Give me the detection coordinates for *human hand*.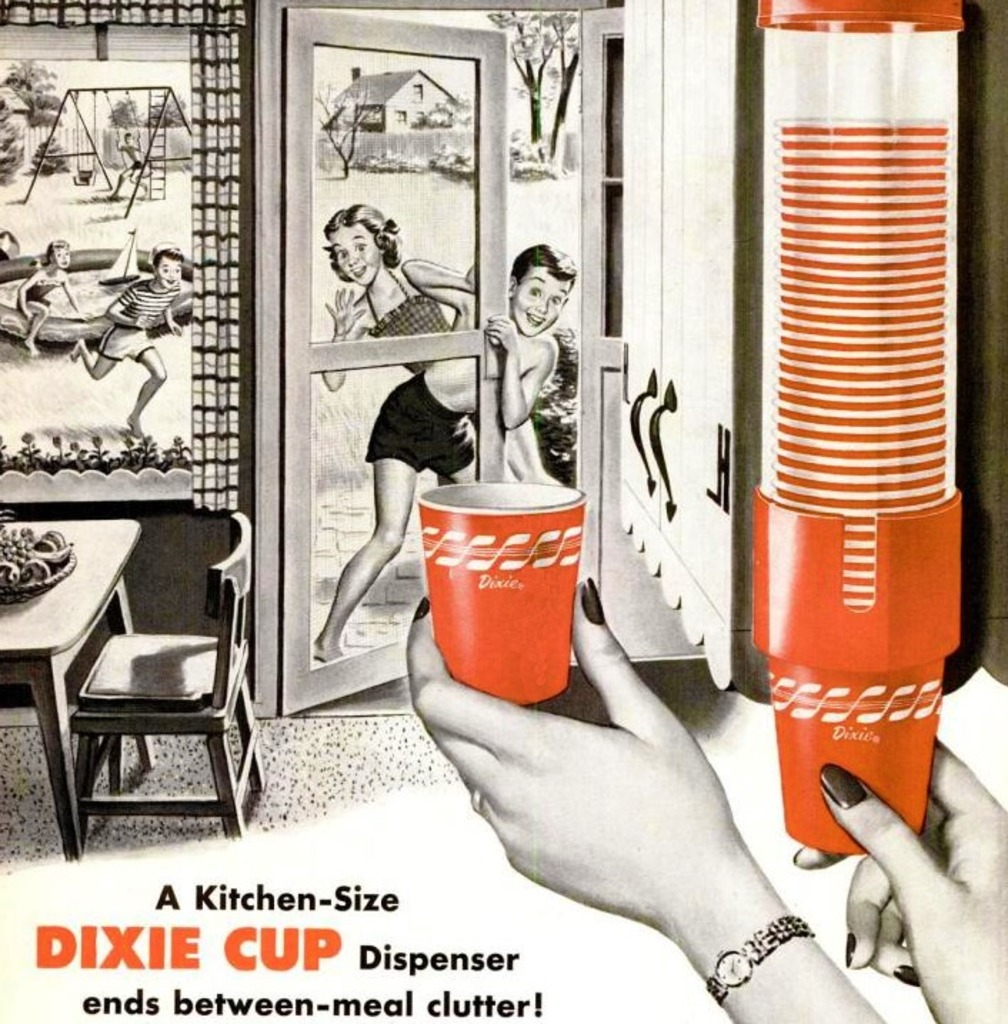
(792, 731, 1007, 1023).
